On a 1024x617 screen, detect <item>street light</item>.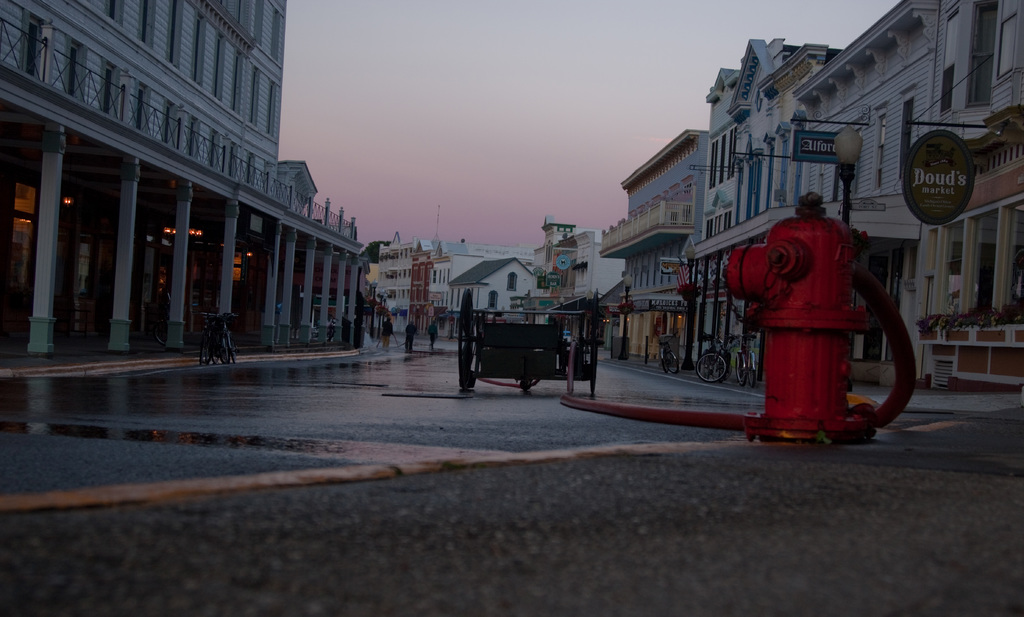
(587, 289, 593, 358).
